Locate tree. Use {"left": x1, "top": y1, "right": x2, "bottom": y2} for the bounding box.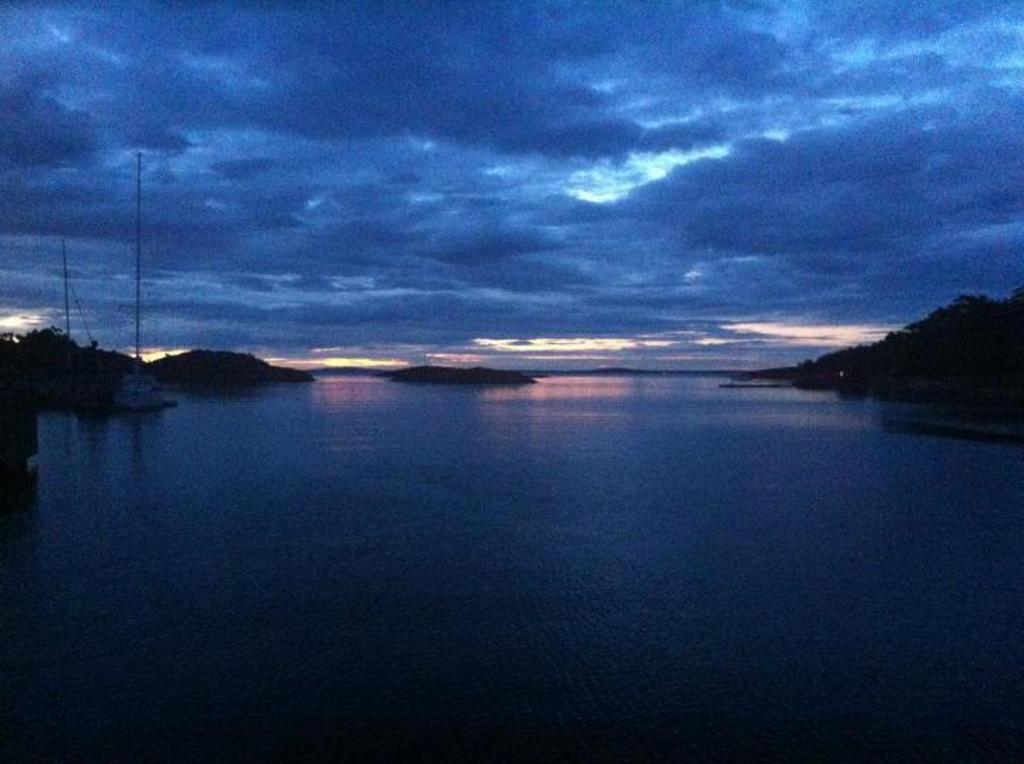
{"left": 154, "top": 343, "right": 302, "bottom": 393}.
